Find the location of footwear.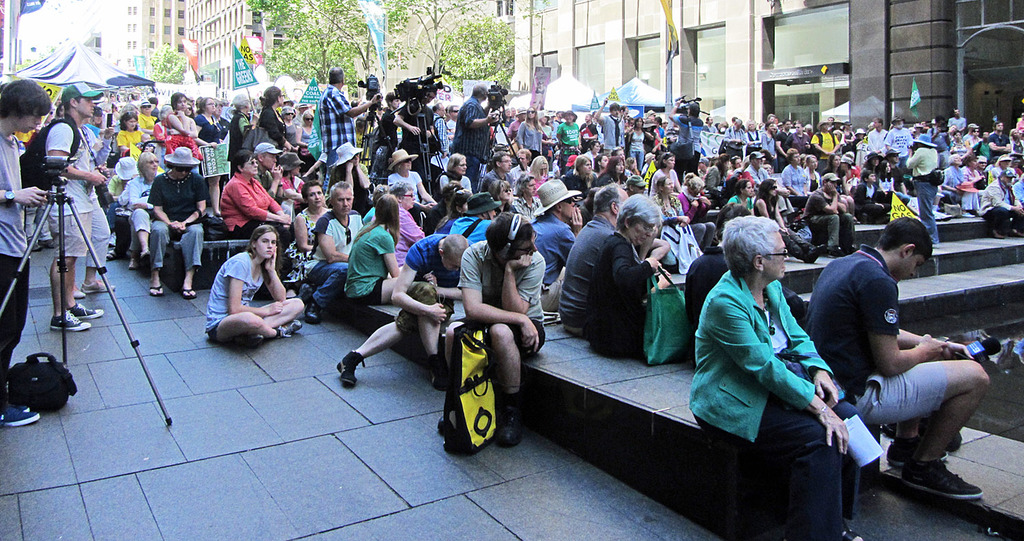
Location: box=[0, 404, 41, 432].
